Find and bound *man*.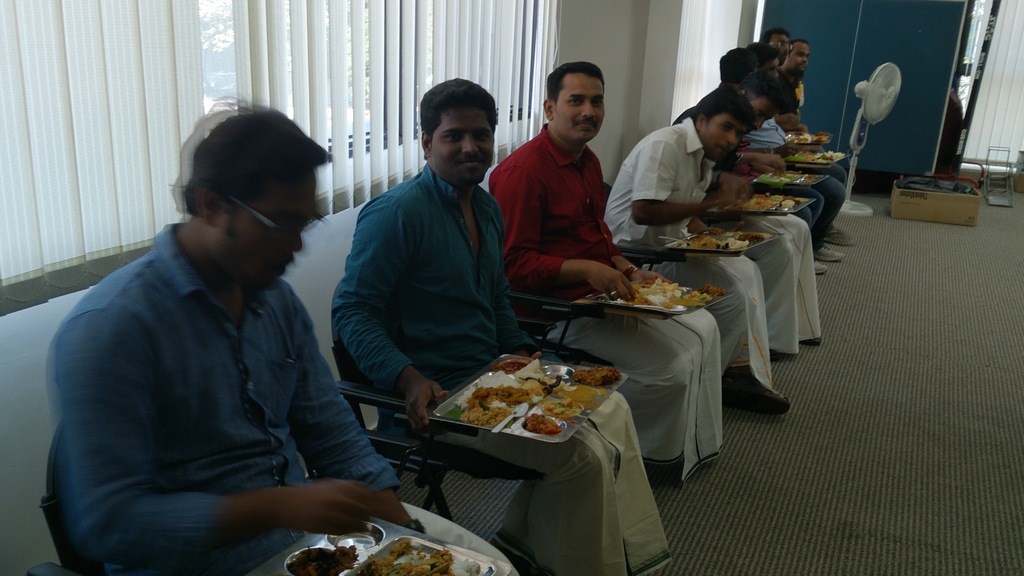
Bound: (738, 79, 822, 361).
